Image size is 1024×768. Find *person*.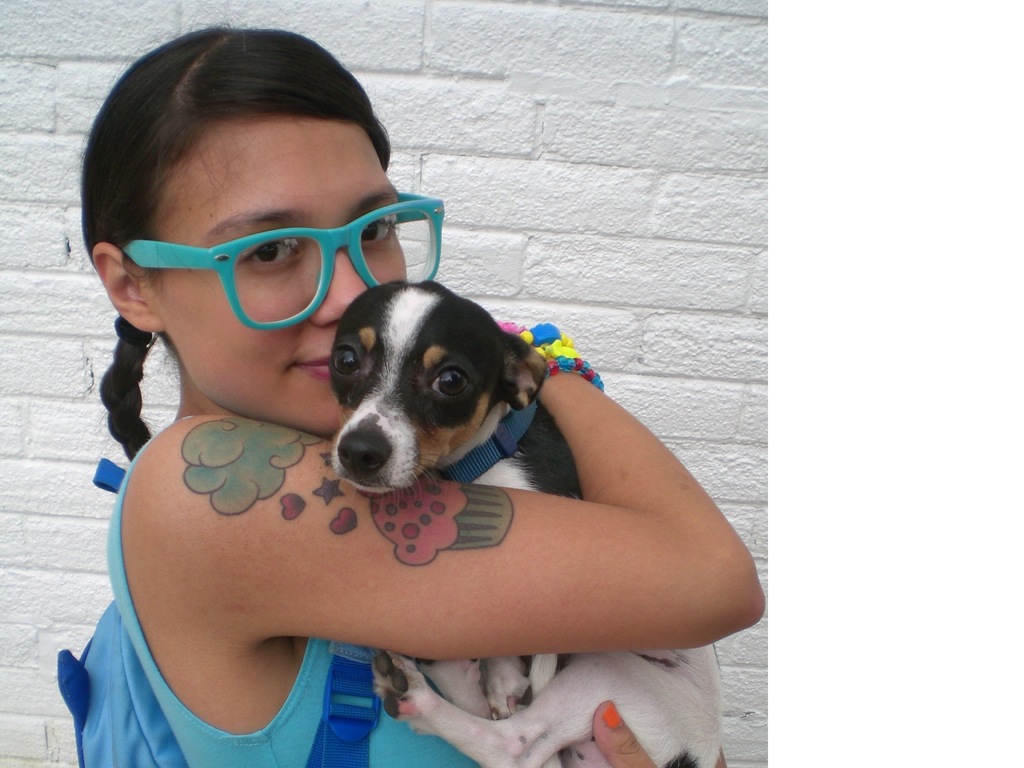
(left=81, top=27, right=768, bottom=767).
